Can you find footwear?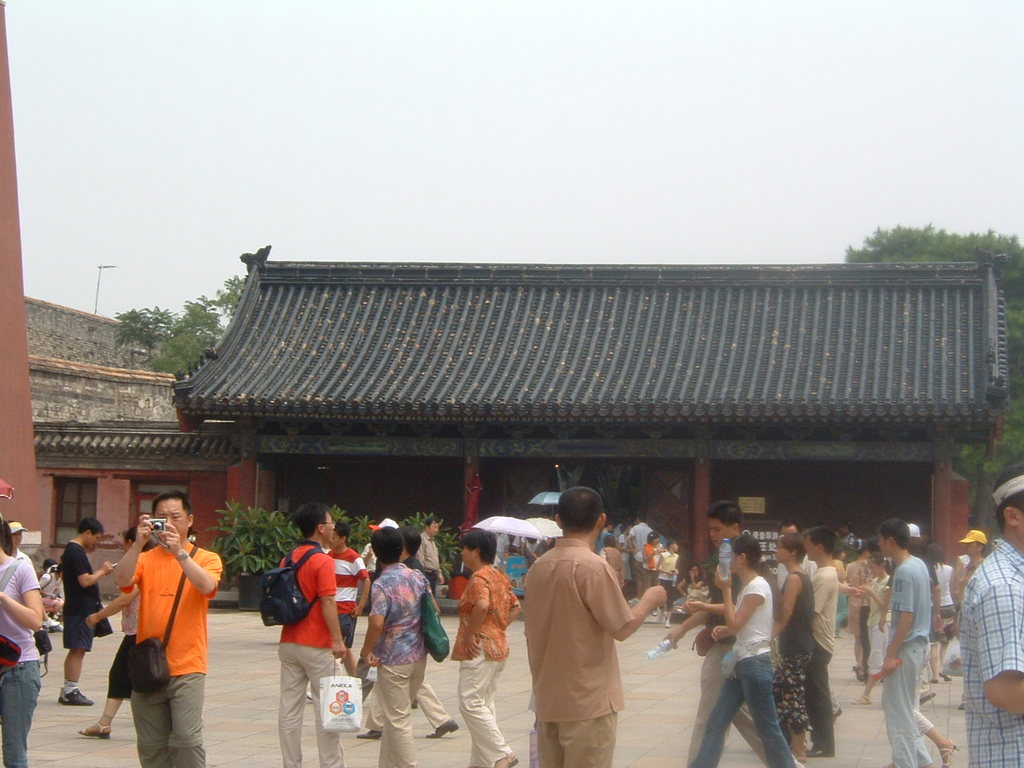
Yes, bounding box: select_region(931, 680, 937, 684).
